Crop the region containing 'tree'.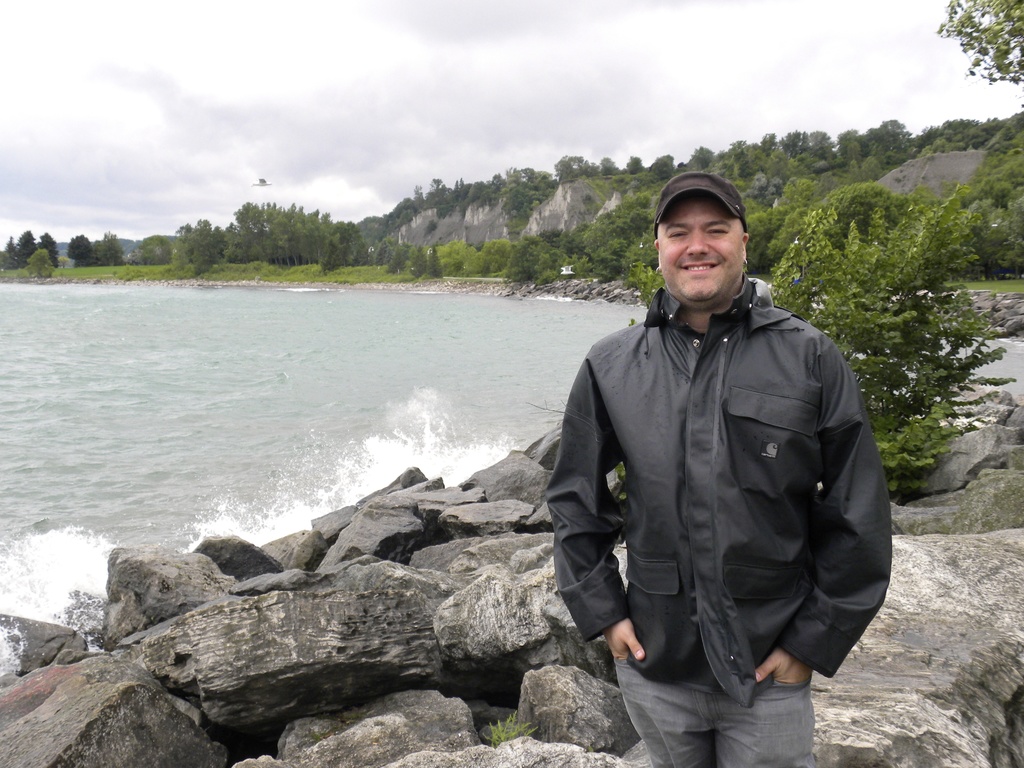
Crop region: left=35, top=232, right=60, bottom=268.
